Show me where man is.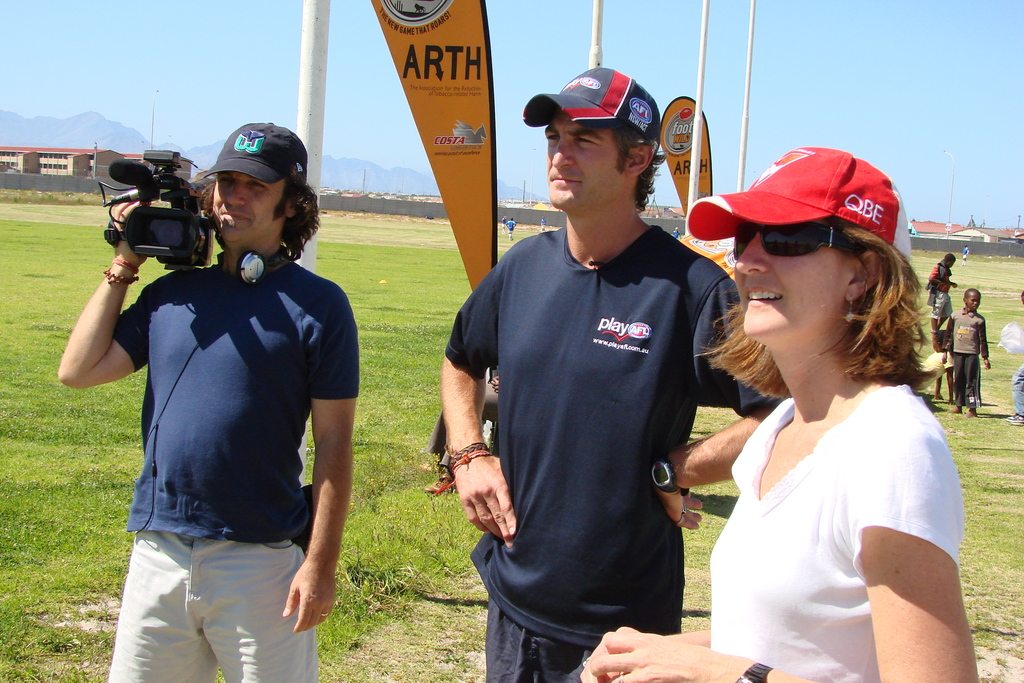
man is at {"x1": 675, "y1": 227, "x2": 681, "y2": 239}.
